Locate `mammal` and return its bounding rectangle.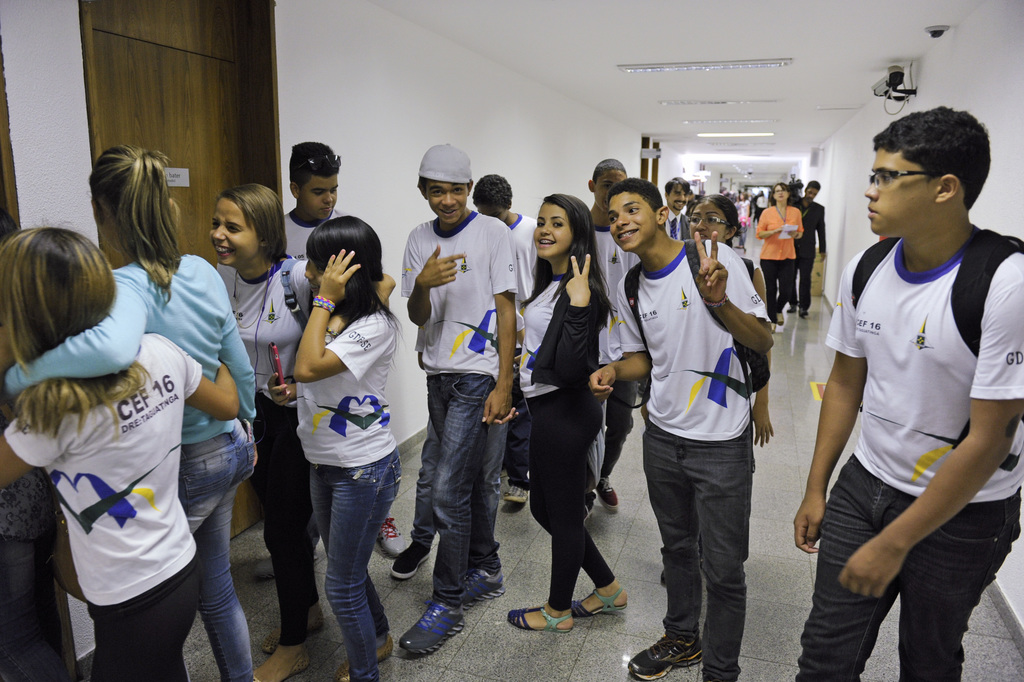
left=756, top=183, right=806, bottom=325.
